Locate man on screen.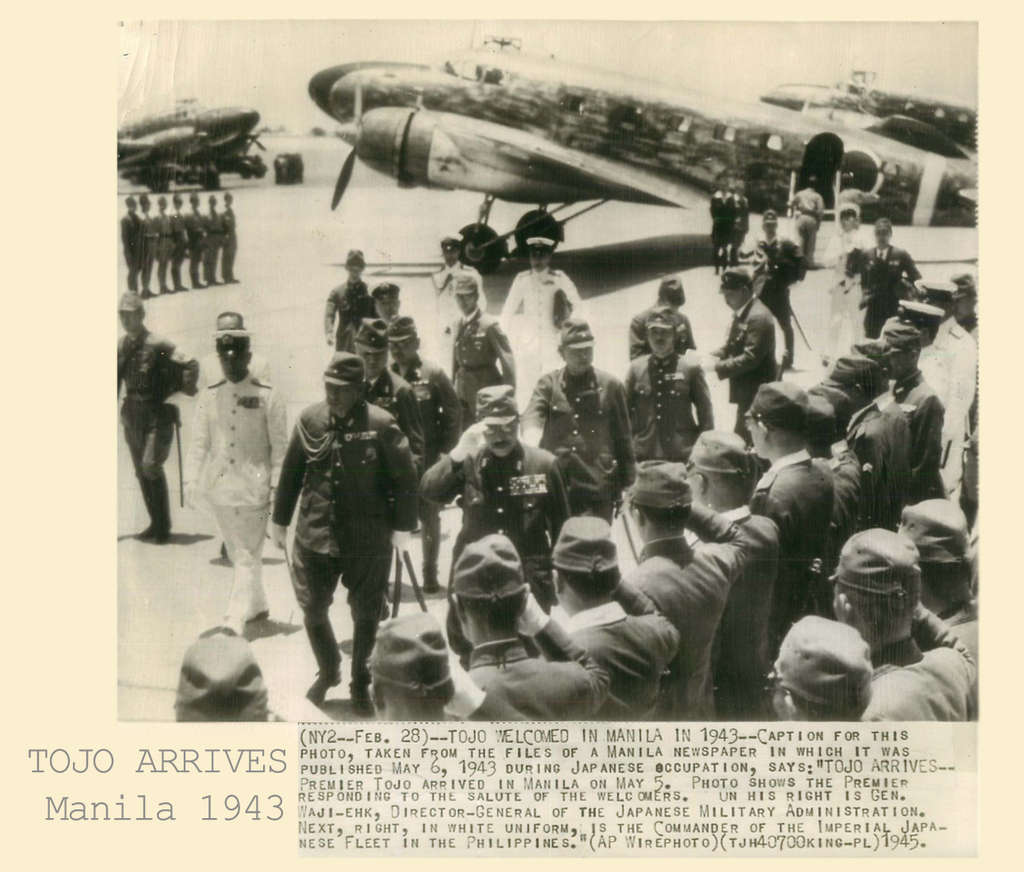
On screen at select_region(551, 509, 685, 720).
